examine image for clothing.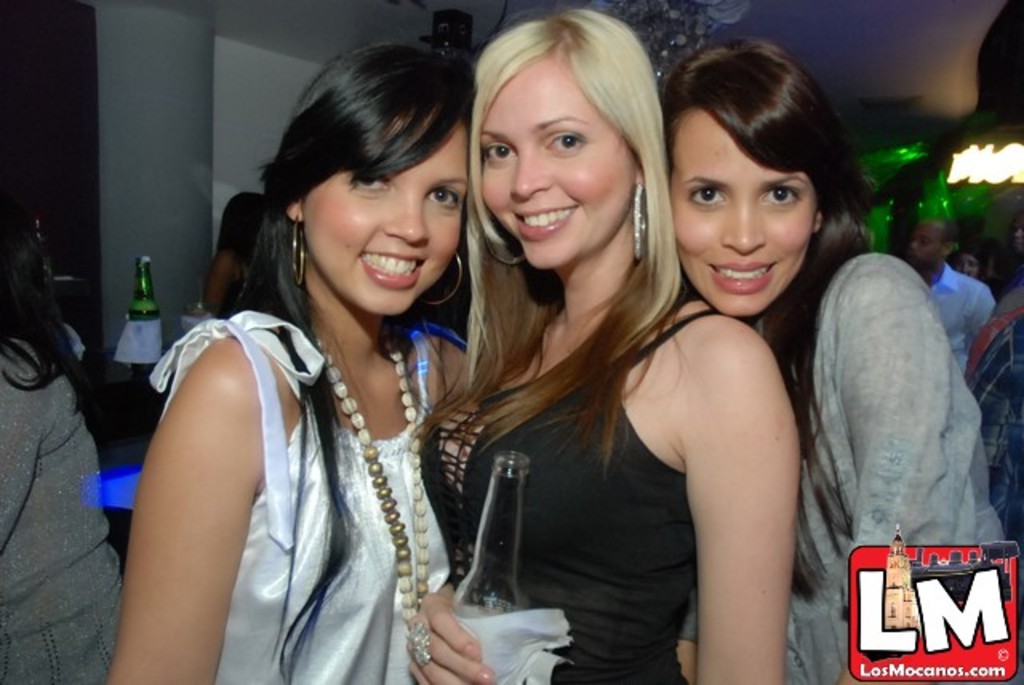
Examination result: (5,355,123,683).
